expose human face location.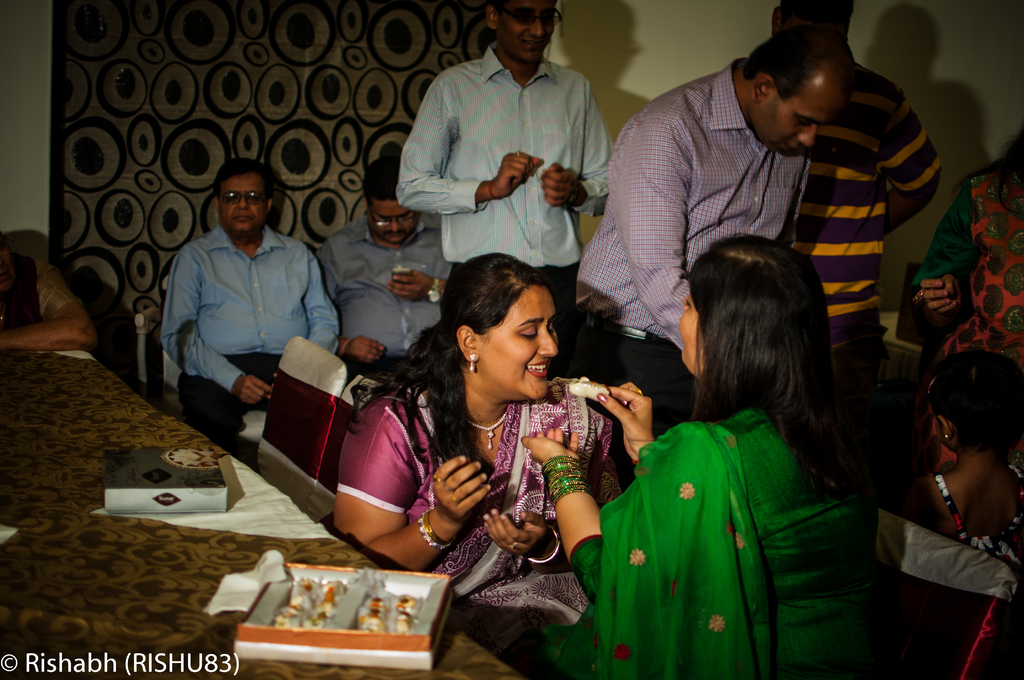
Exposed at [677, 290, 703, 378].
